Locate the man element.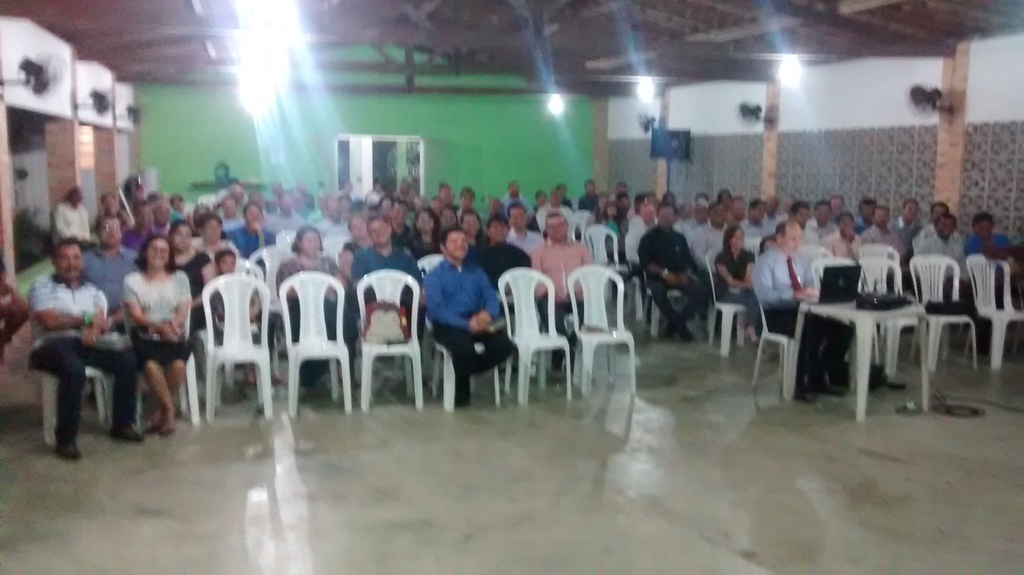
Element bbox: 511,209,538,252.
